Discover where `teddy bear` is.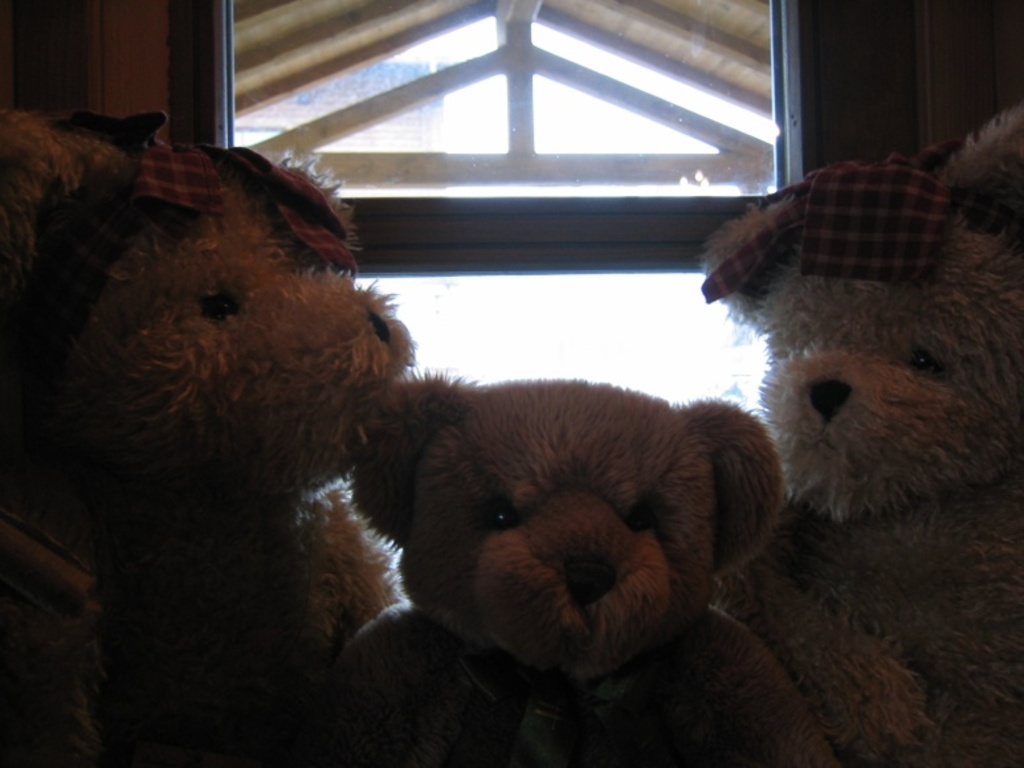
Discovered at <box>0,106,417,767</box>.
